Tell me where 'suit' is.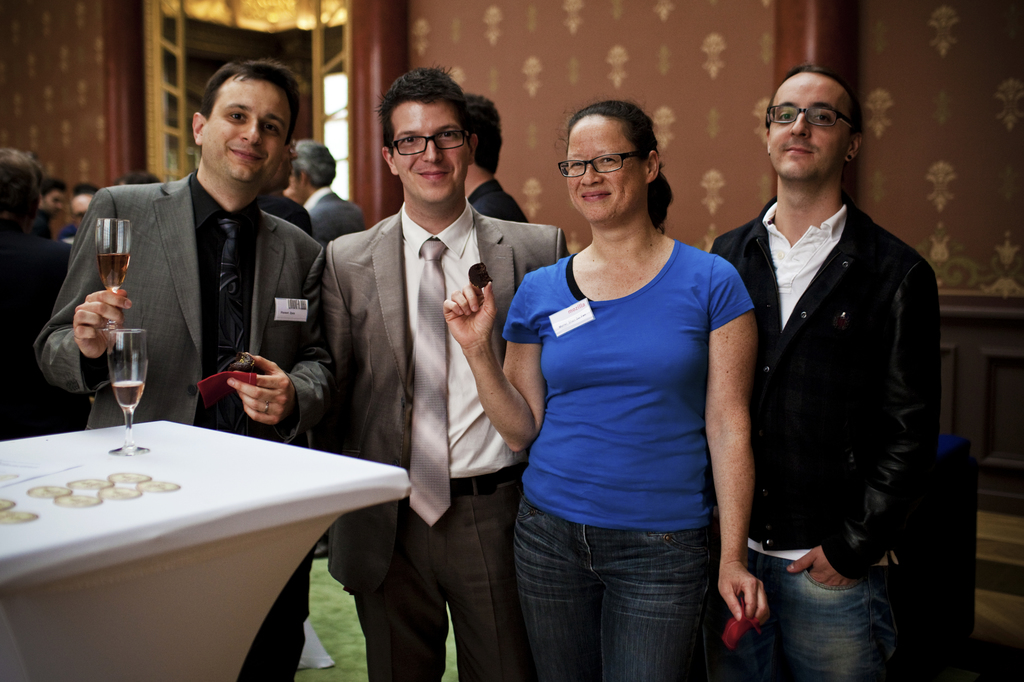
'suit' is at box(25, 159, 349, 681).
